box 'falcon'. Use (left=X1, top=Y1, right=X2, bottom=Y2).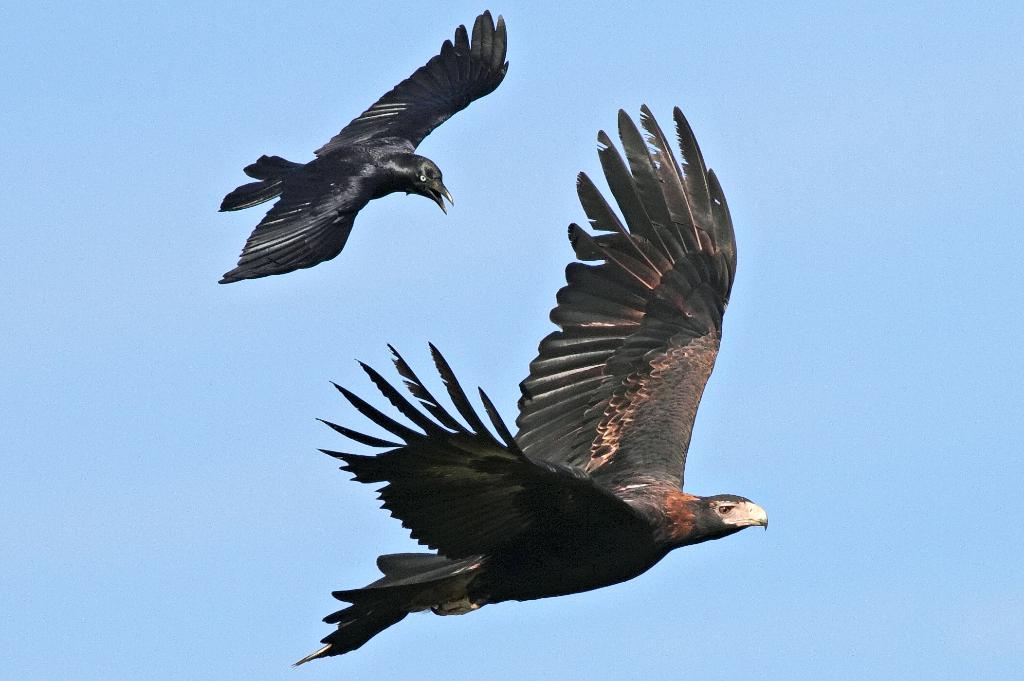
(left=214, top=8, right=509, bottom=282).
